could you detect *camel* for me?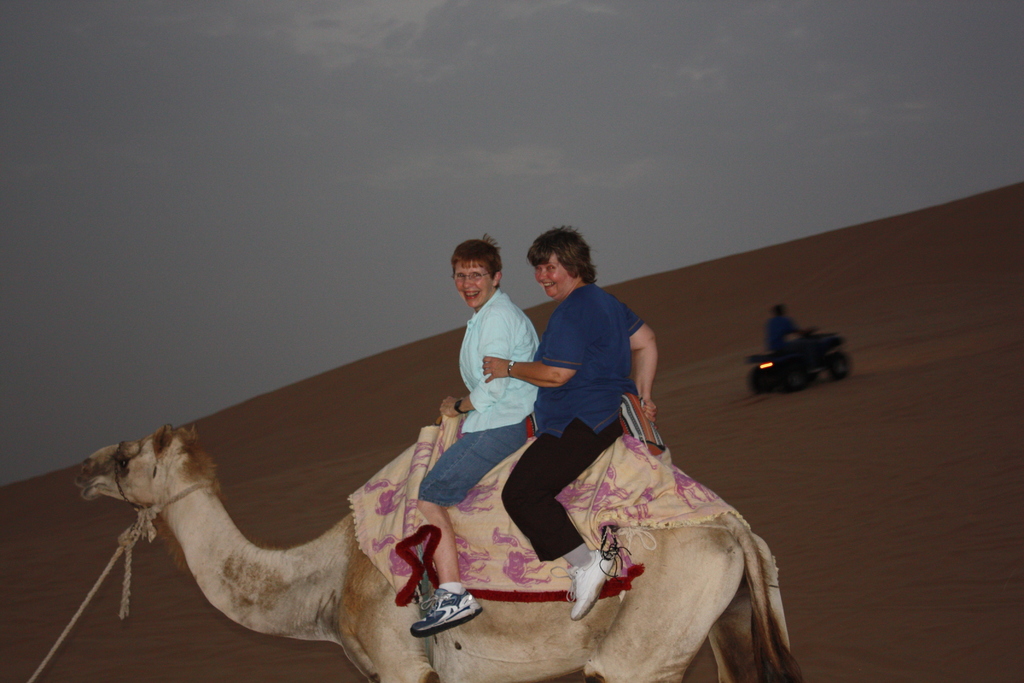
Detection result: Rect(72, 423, 808, 682).
